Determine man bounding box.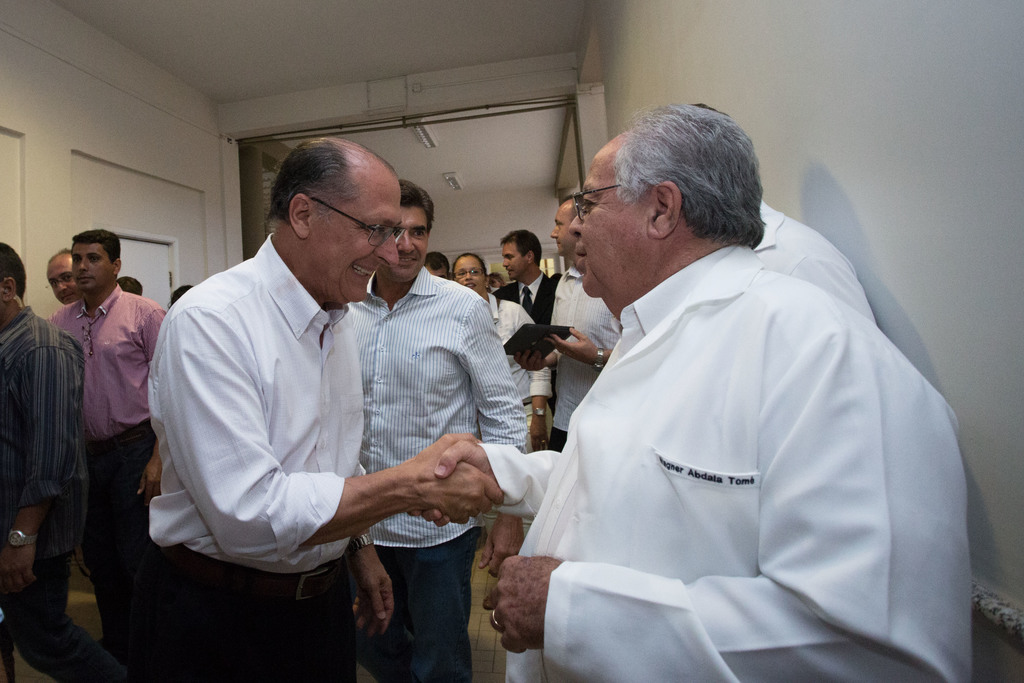
Determined: <box>424,250,452,280</box>.
